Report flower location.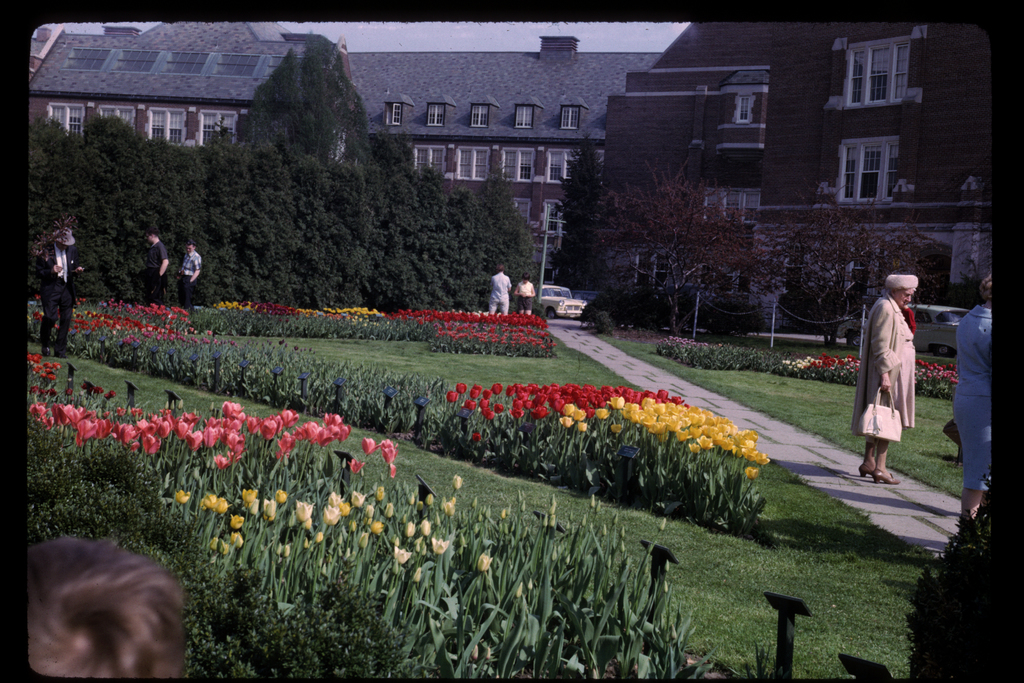
Report: left=41, top=360, right=52, bottom=367.
